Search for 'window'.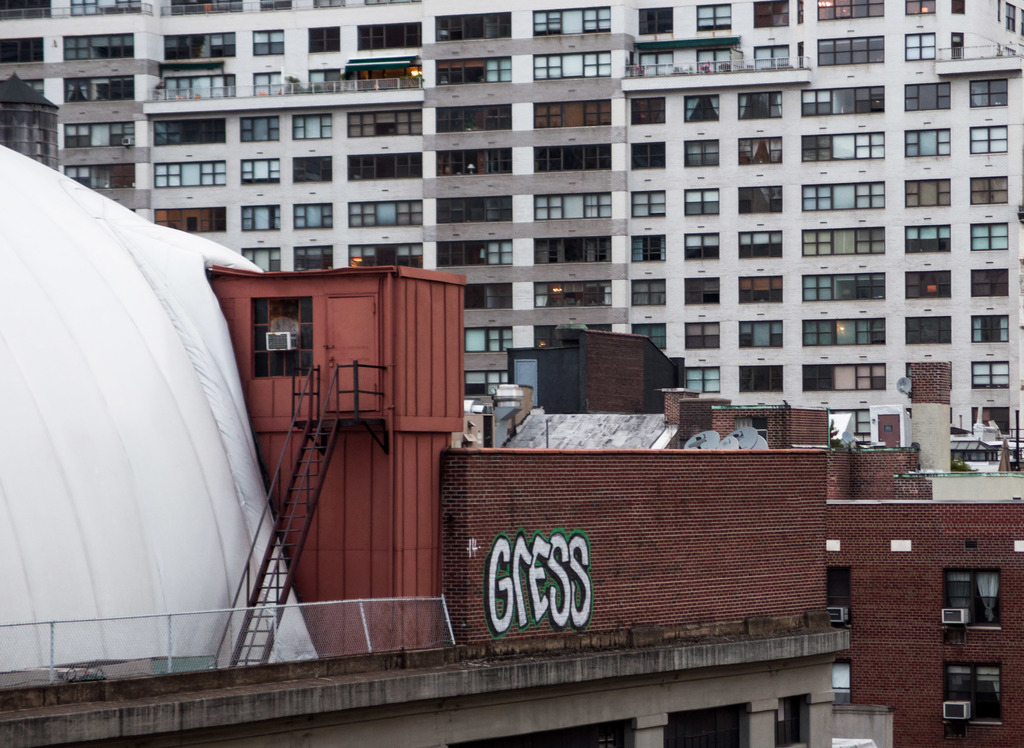
Found at (531,104,614,139).
